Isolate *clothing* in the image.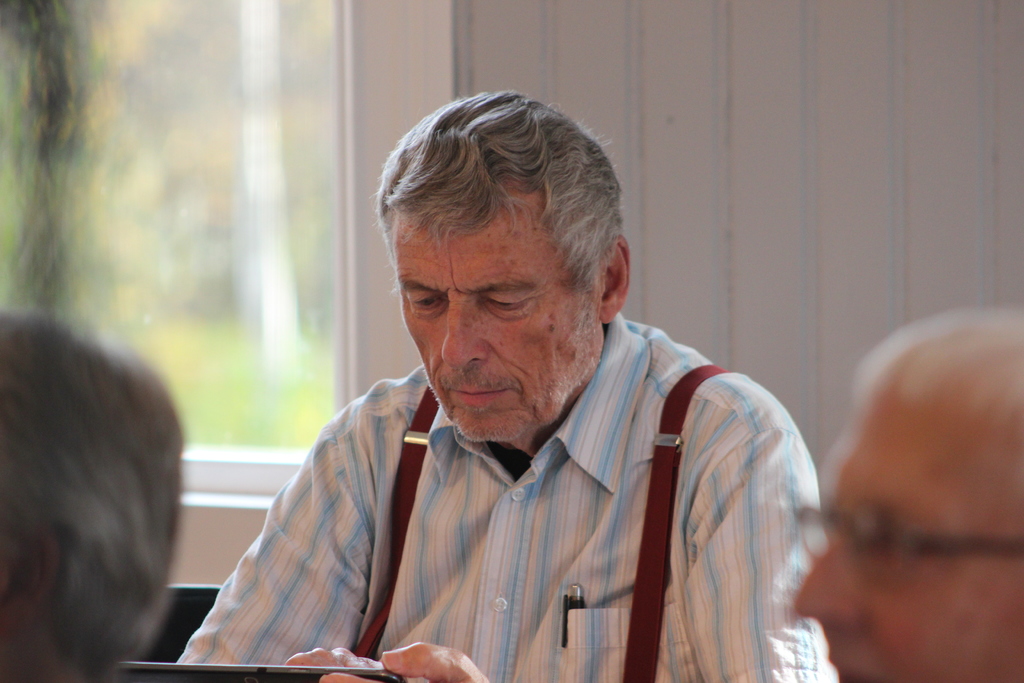
Isolated region: 186/334/847/671.
